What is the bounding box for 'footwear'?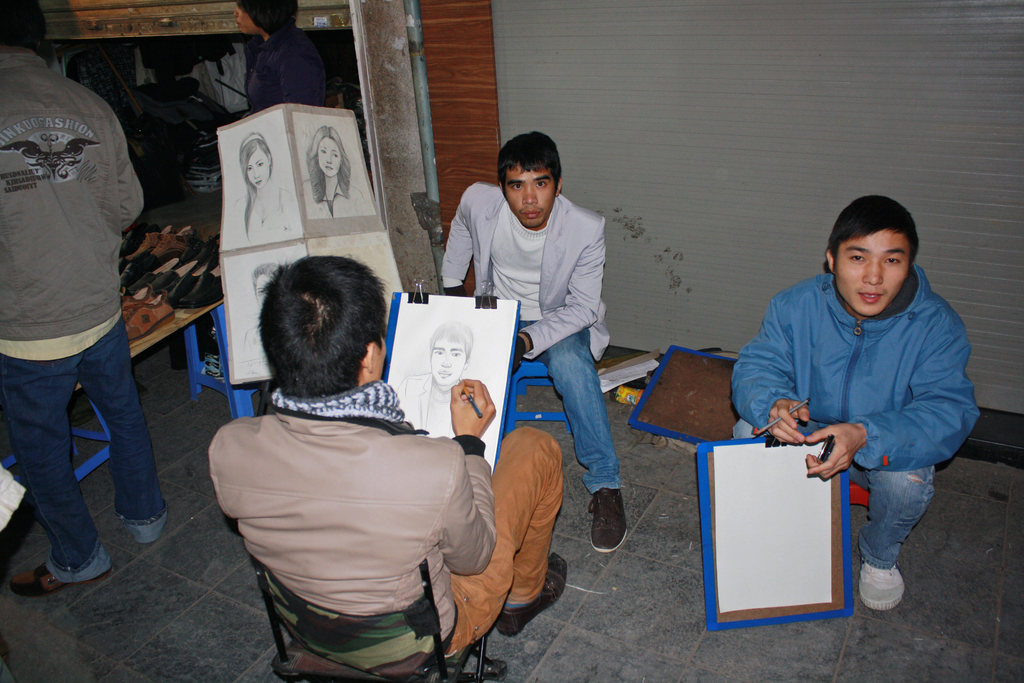
bbox=[9, 557, 111, 596].
